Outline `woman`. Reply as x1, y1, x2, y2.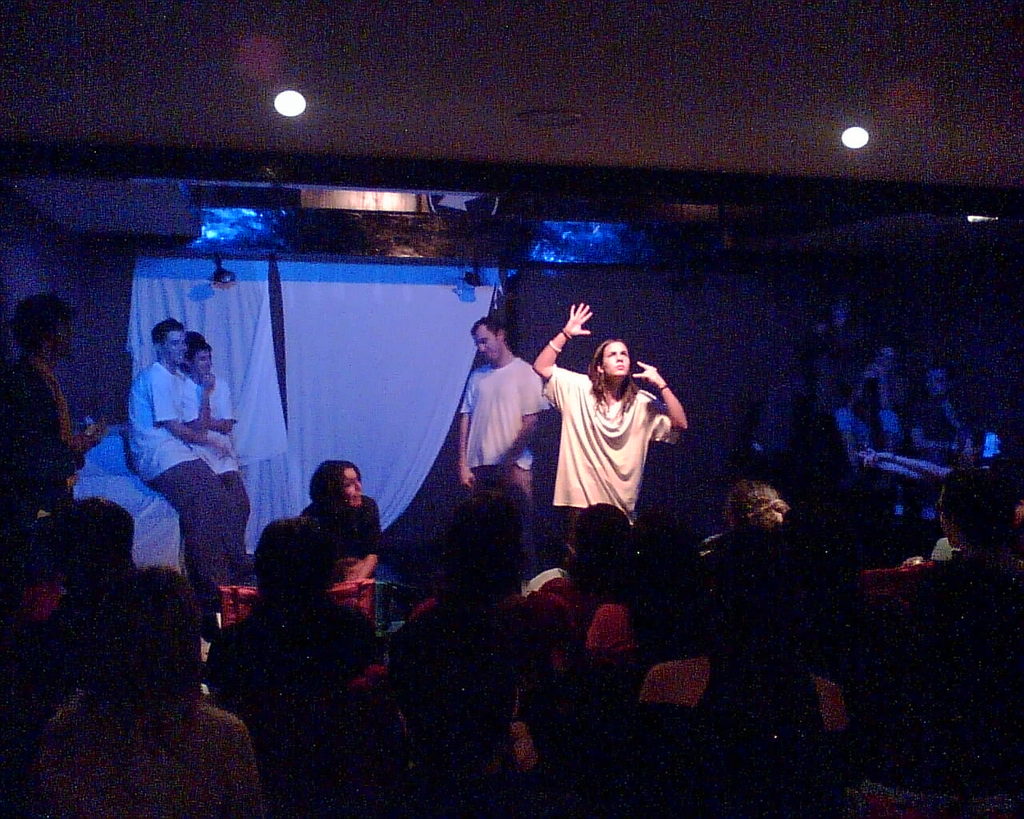
529, 310, 700, 544.
